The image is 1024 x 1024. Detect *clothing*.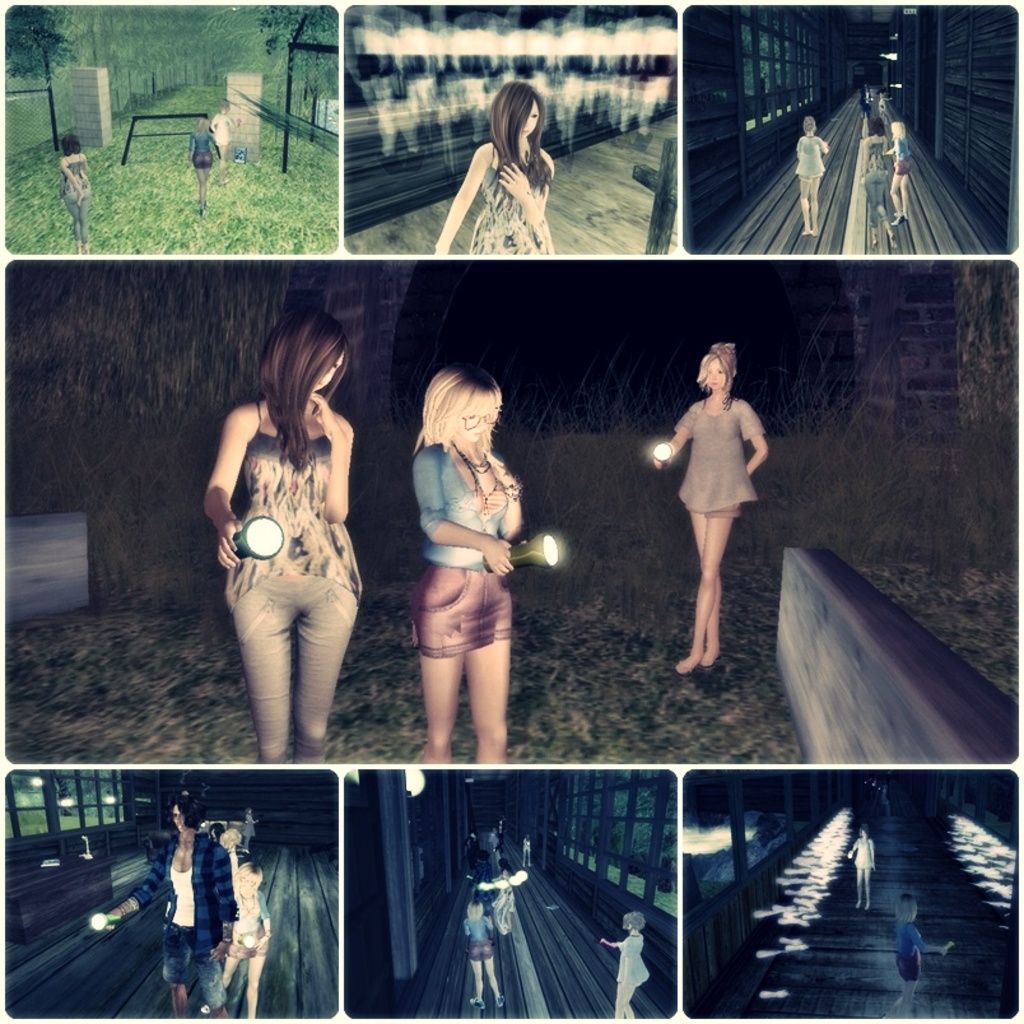
Detection: [x1=674, y1=401, x2=771, y2=517].
